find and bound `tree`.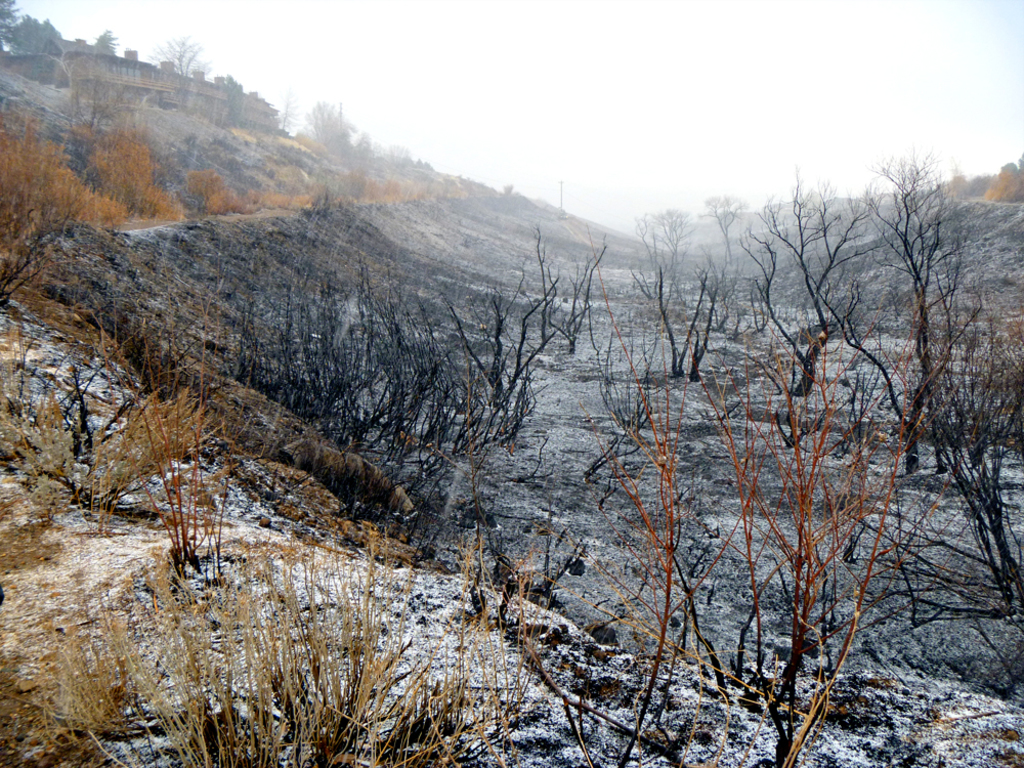
Bound: [154, 34, 200, 78].
